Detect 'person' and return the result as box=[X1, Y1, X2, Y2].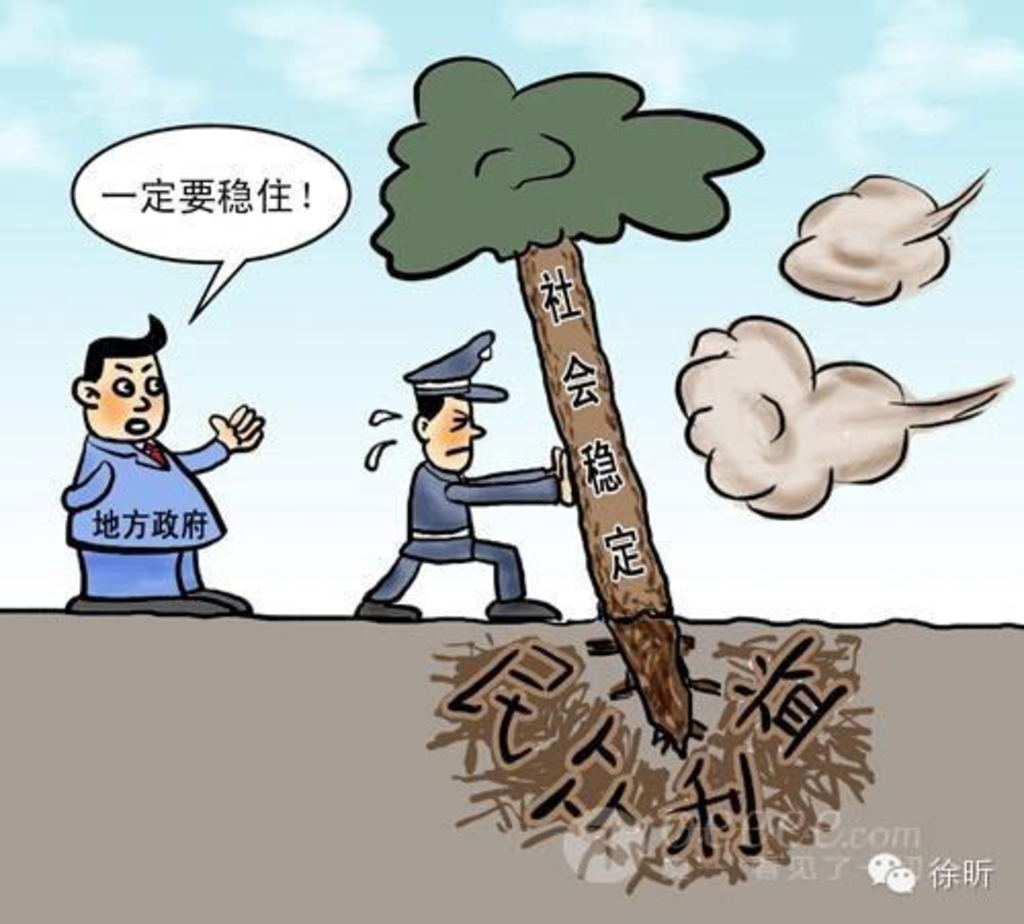
box=[57, 316, 262, 619].
